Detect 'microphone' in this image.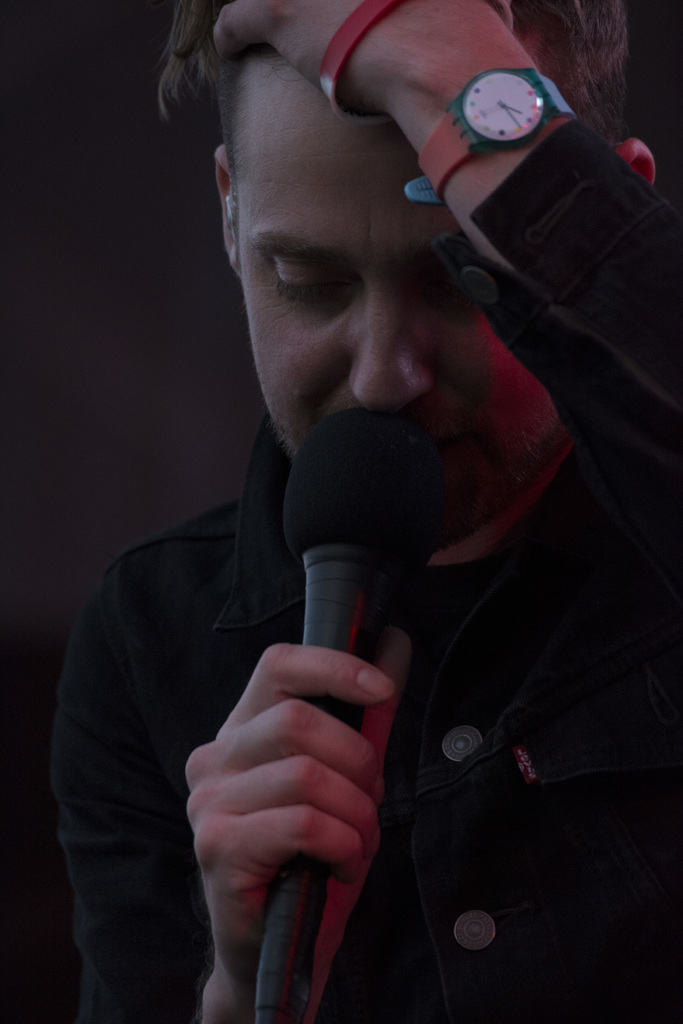
Detection: 246/356/484/856.
